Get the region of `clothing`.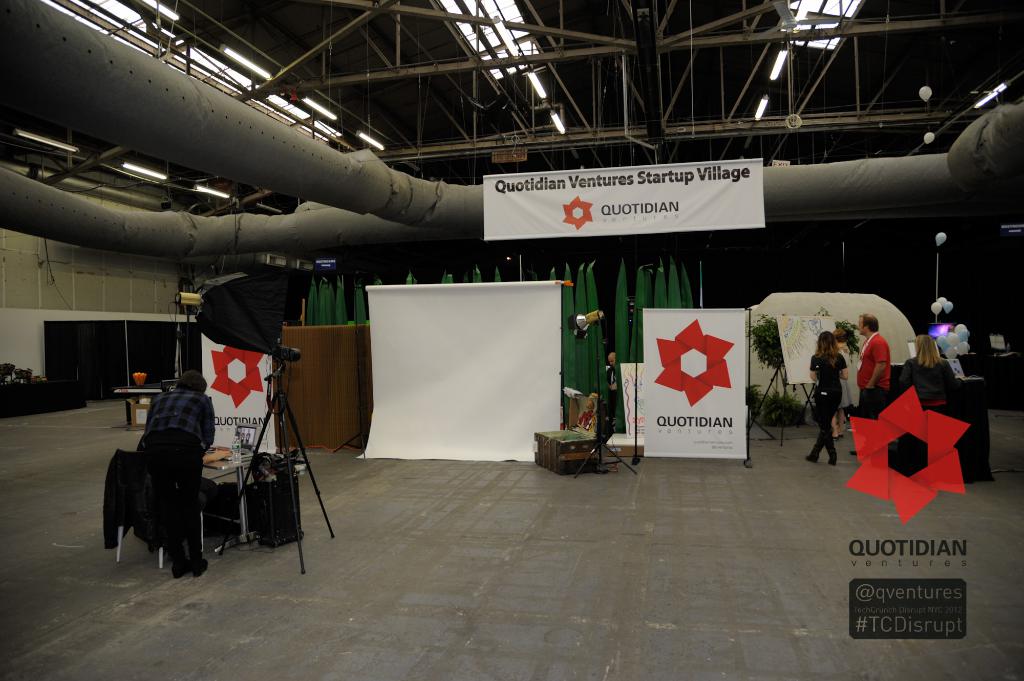
bbox(901, 363, 954, 409).
